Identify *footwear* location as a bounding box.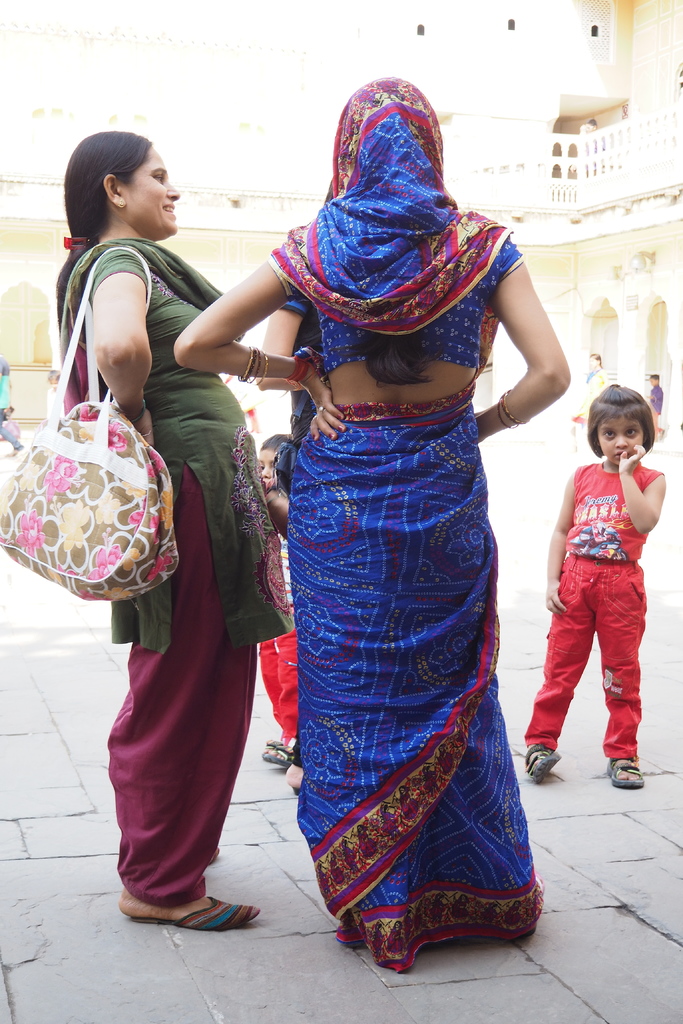
(127,902,263,927).
